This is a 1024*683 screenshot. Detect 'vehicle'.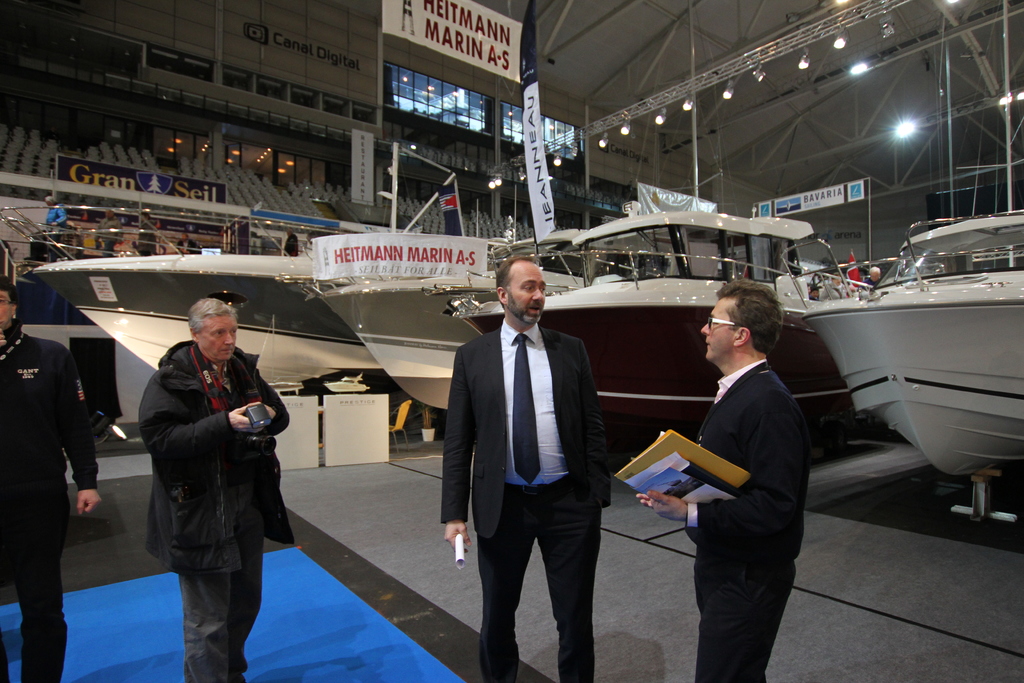
locate(0, 205, 391, 391).
